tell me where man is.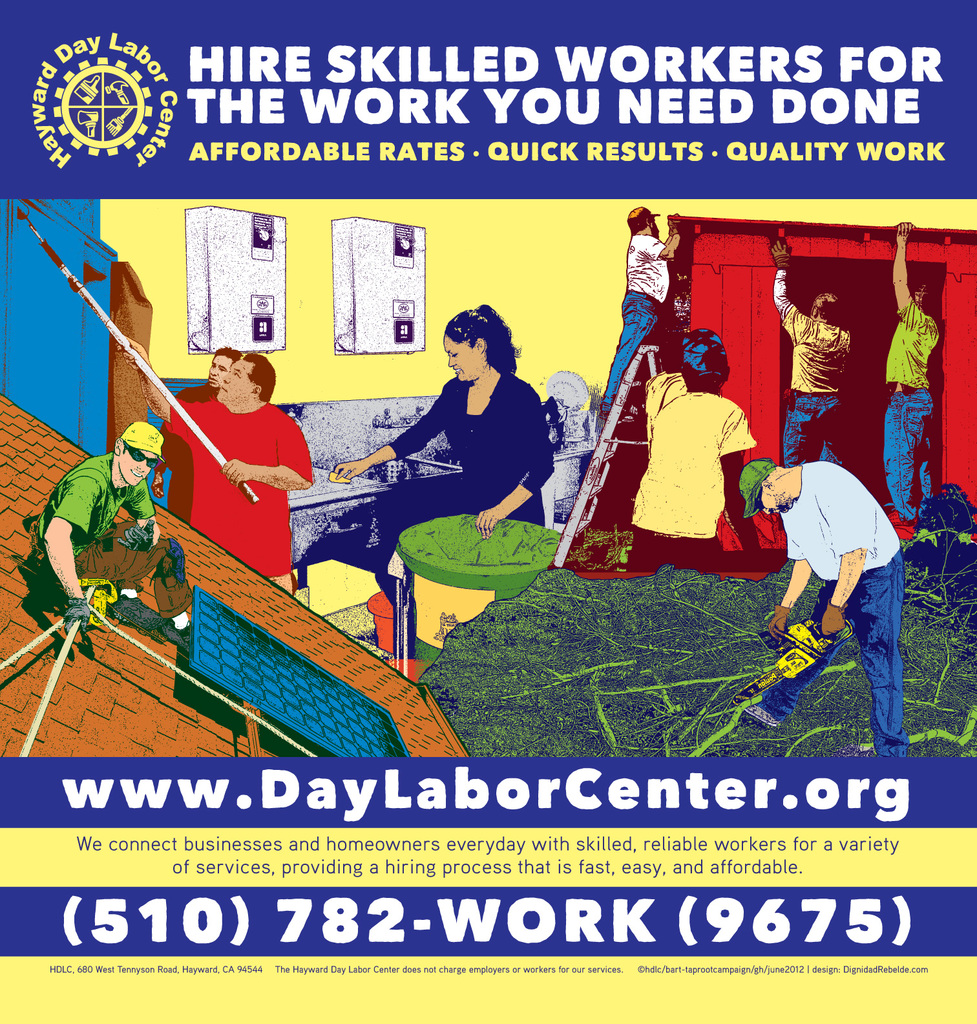
man is at pyautogui.locateOnScreen(149, 345, 240, 518).
